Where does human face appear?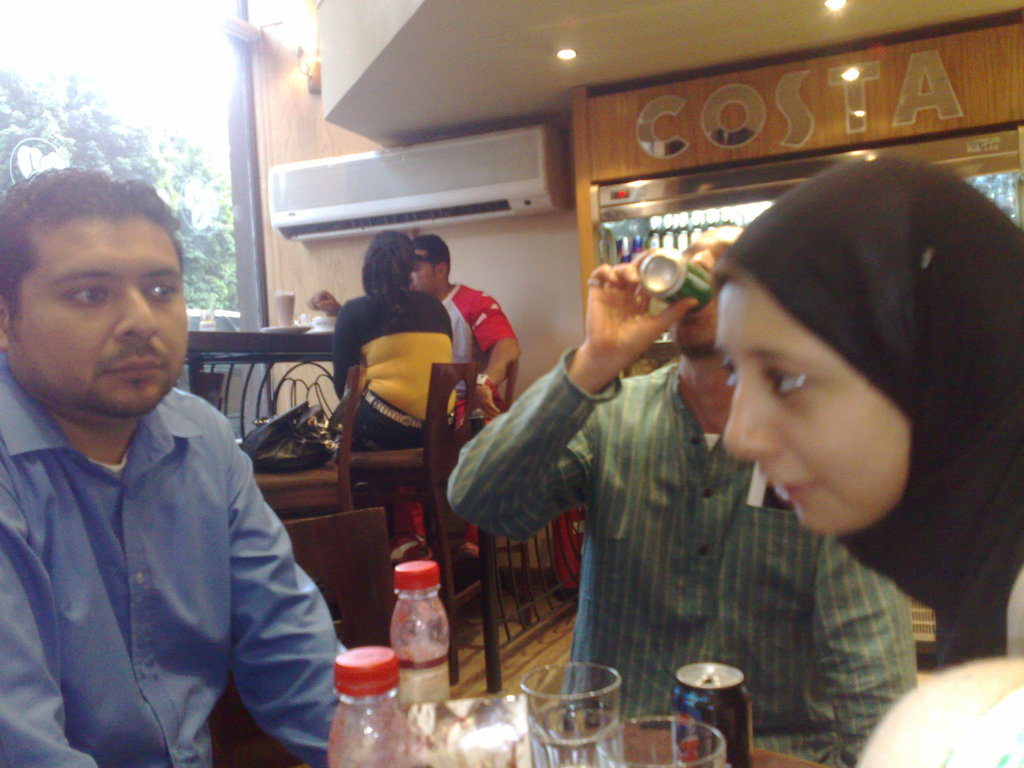
Appears at crop(706, 266, 920, 537).
